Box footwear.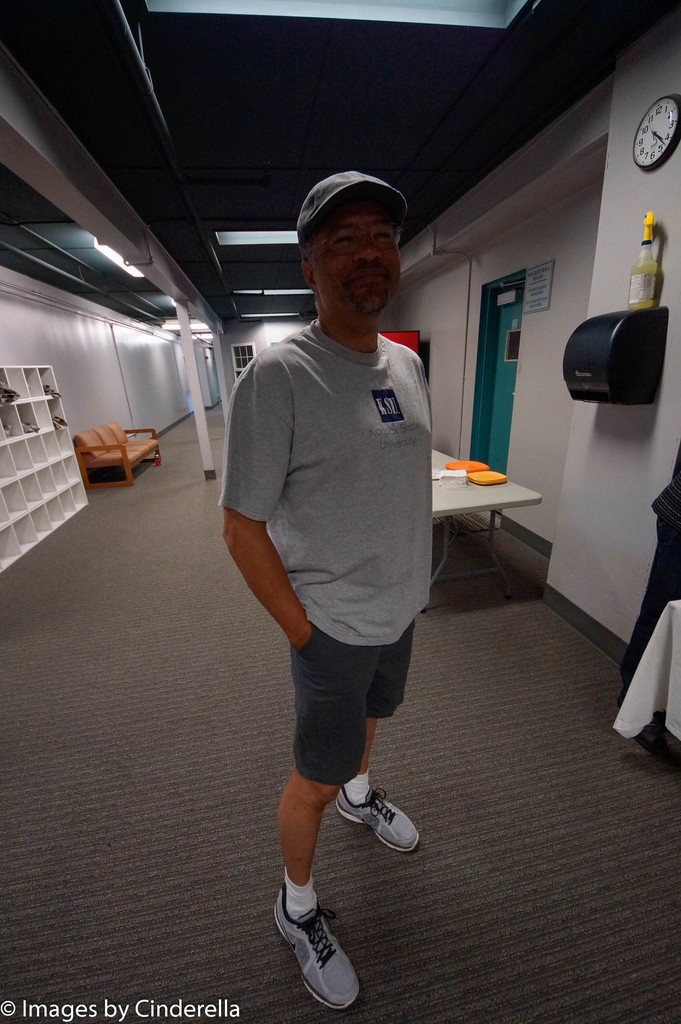
[left=331, top=780, right=423, bottom=848].
